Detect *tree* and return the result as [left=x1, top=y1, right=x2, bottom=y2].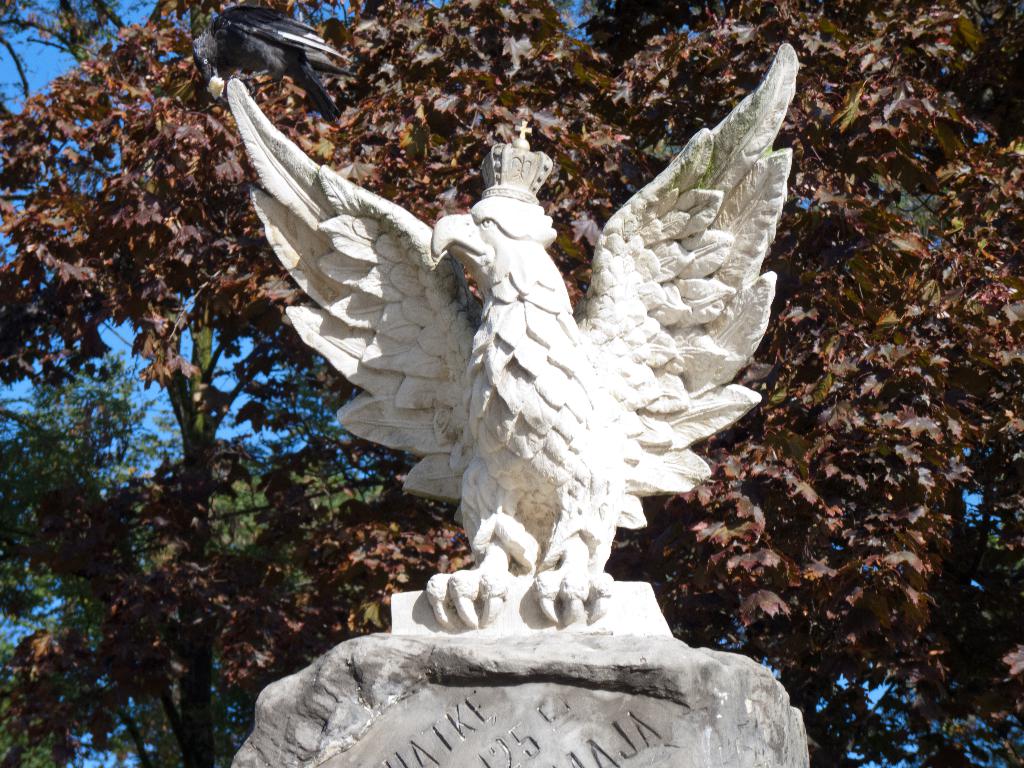
[left=0, top=0, right=189, bottom=115].
